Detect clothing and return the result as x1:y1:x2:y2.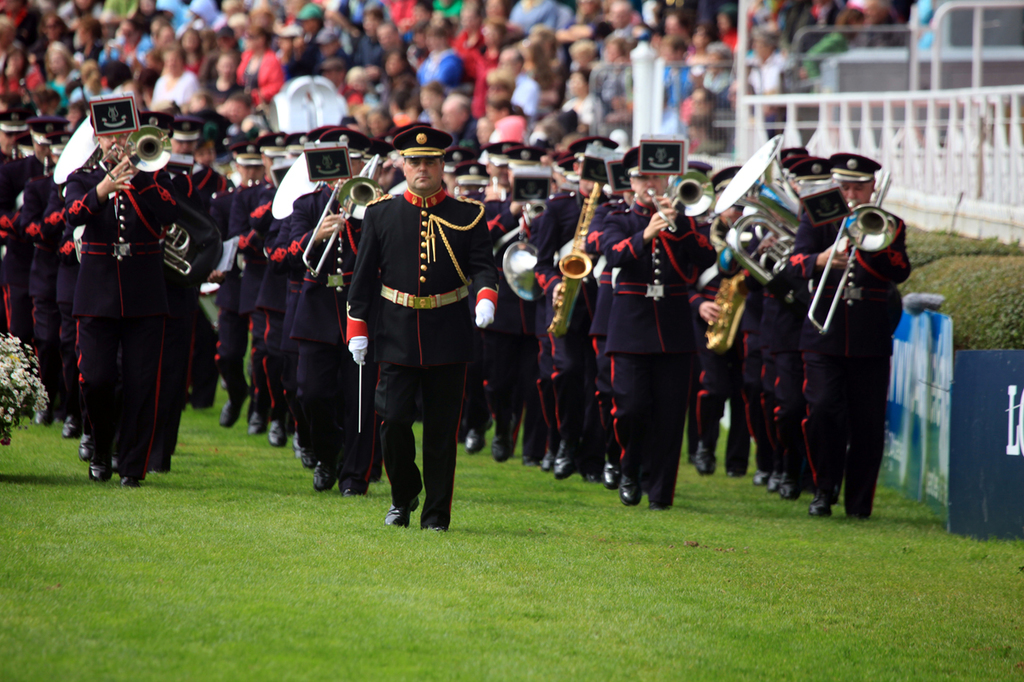
263:219:310:451.
